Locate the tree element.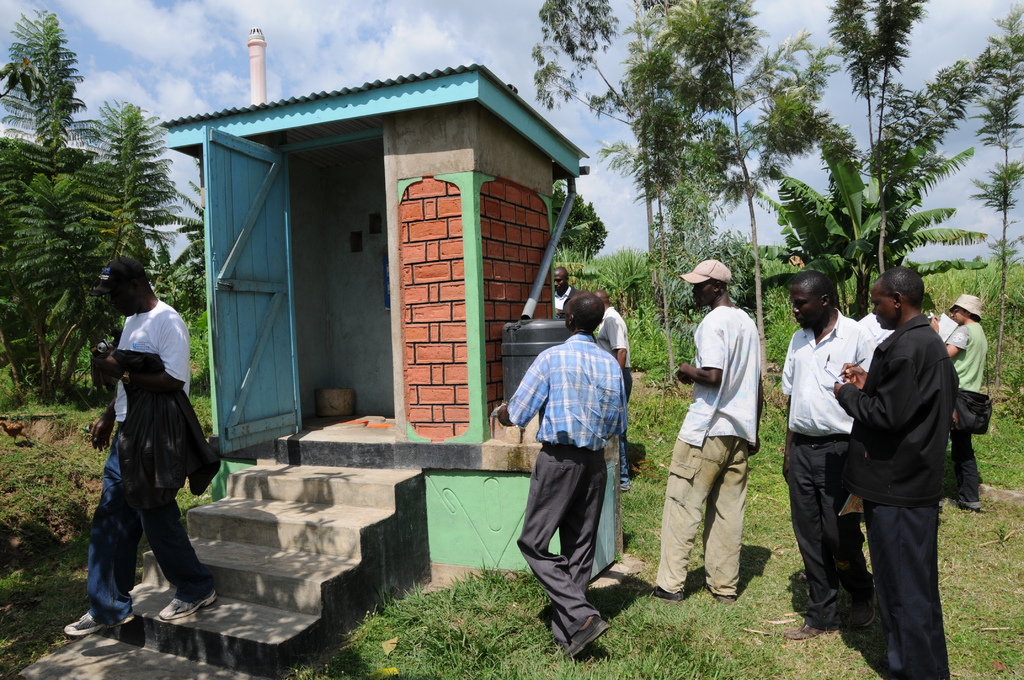
Element bbox: 778, 0, 1023, 276.
